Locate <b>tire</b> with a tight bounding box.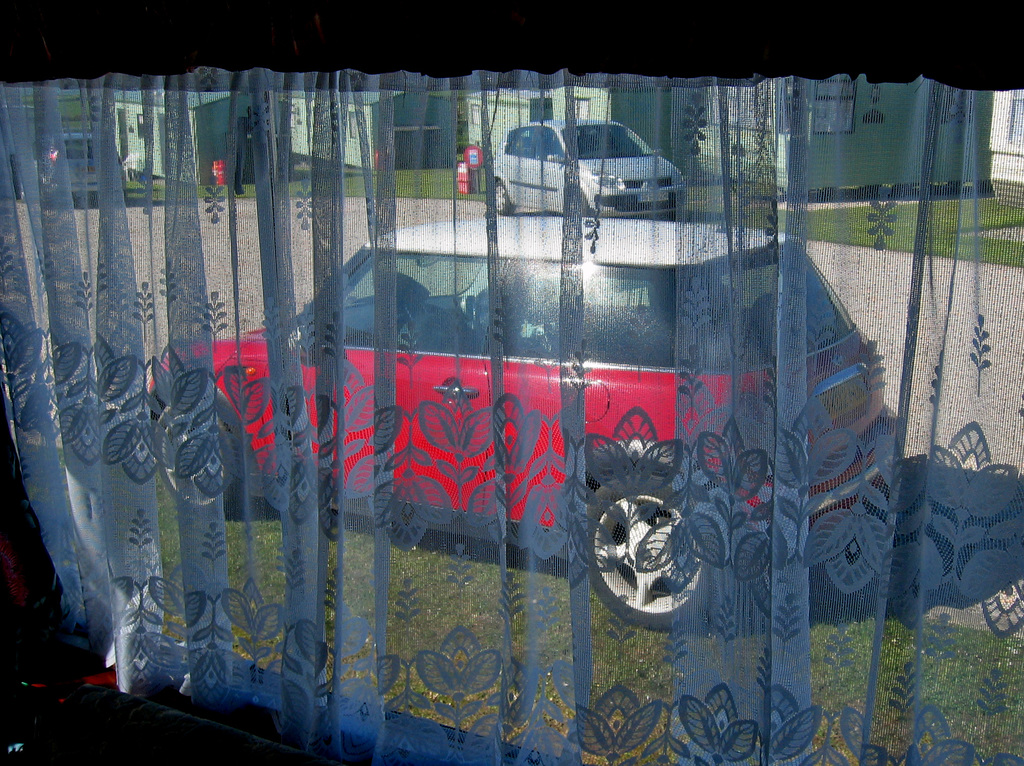
detection(150, 397, 240, 516).
